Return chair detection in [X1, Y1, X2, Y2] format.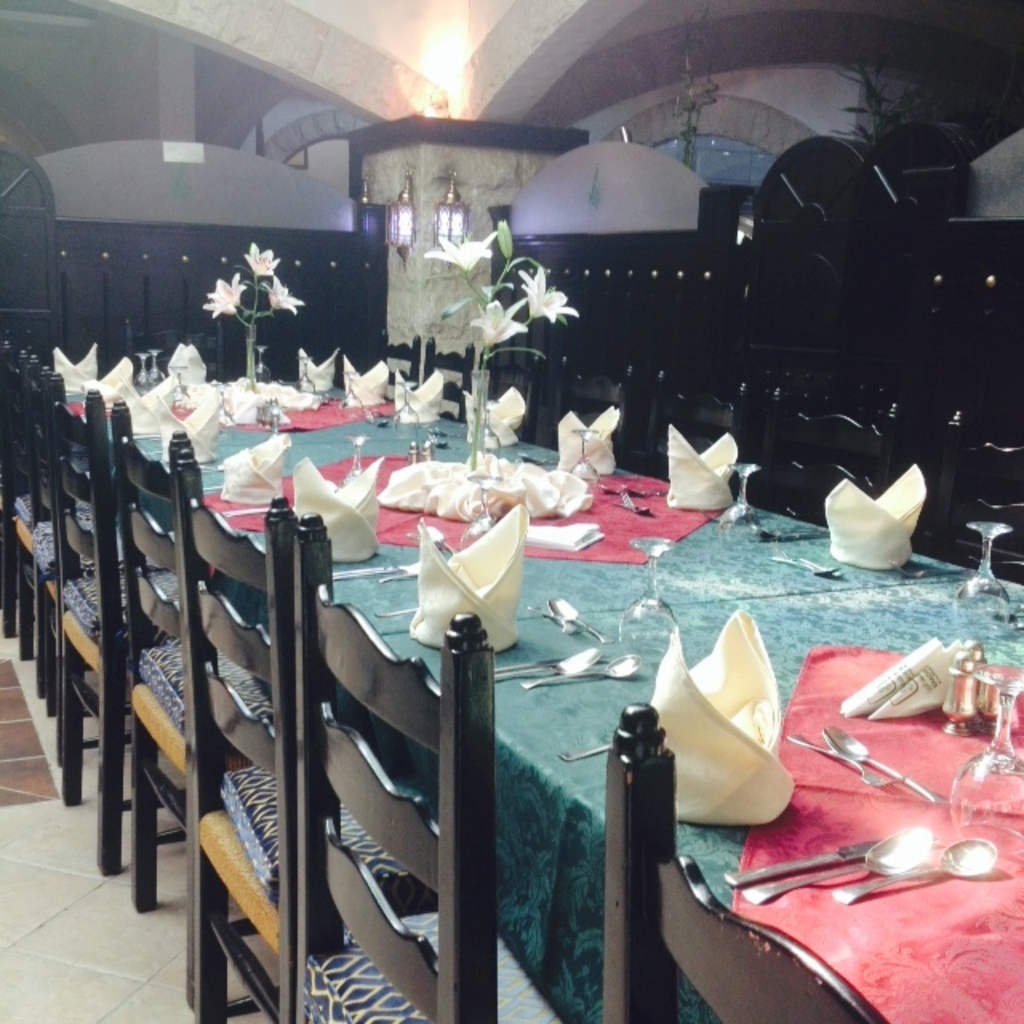
[755, 392, 882, 539].
